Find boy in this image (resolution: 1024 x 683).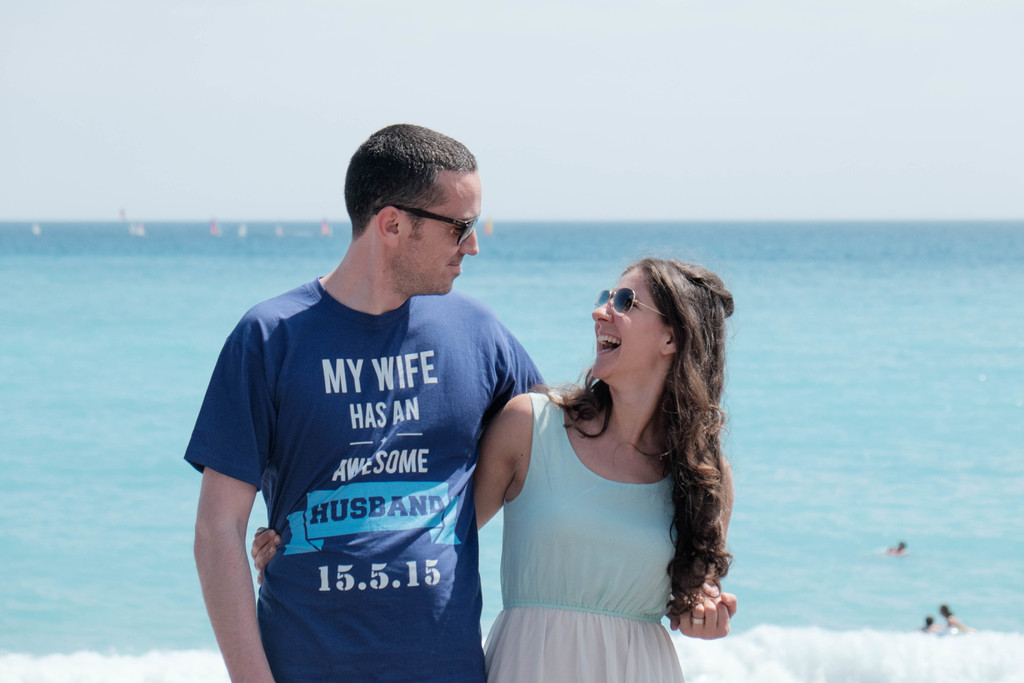
[272, 134, 679, 664].
